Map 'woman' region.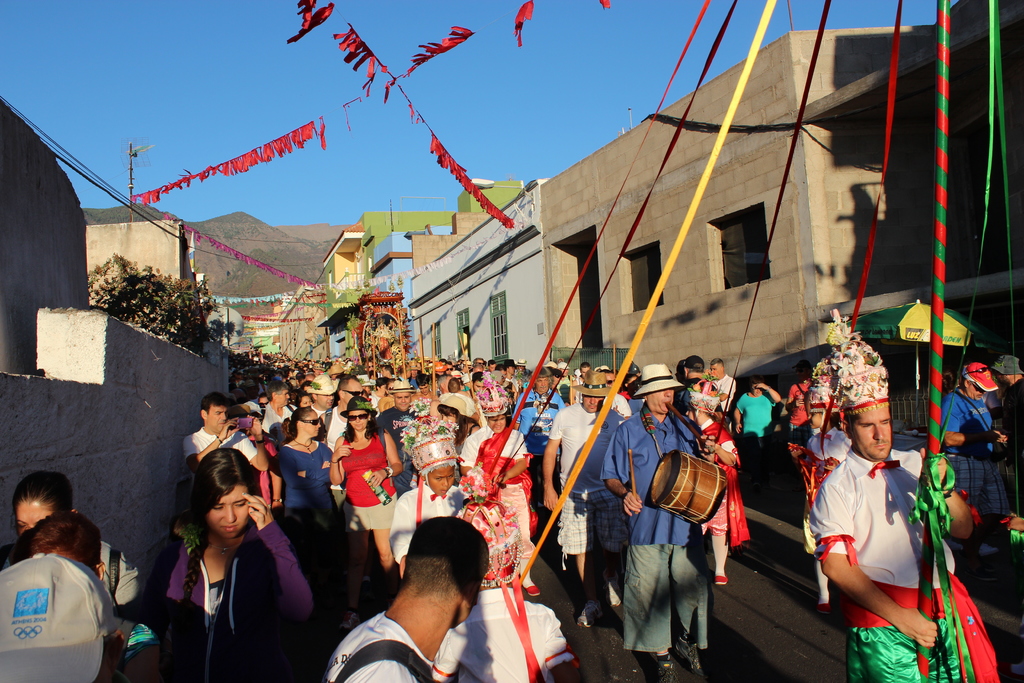
Mapped to (730,381,783,481).
